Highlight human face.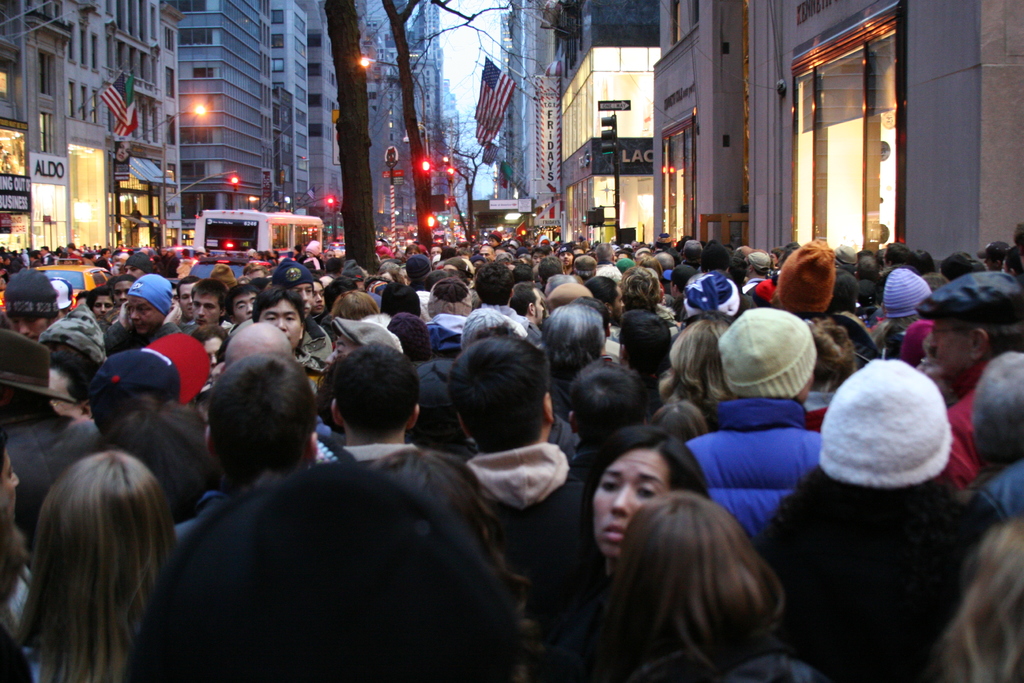
Highlighted region: rect(19, 309, 47, 344).
